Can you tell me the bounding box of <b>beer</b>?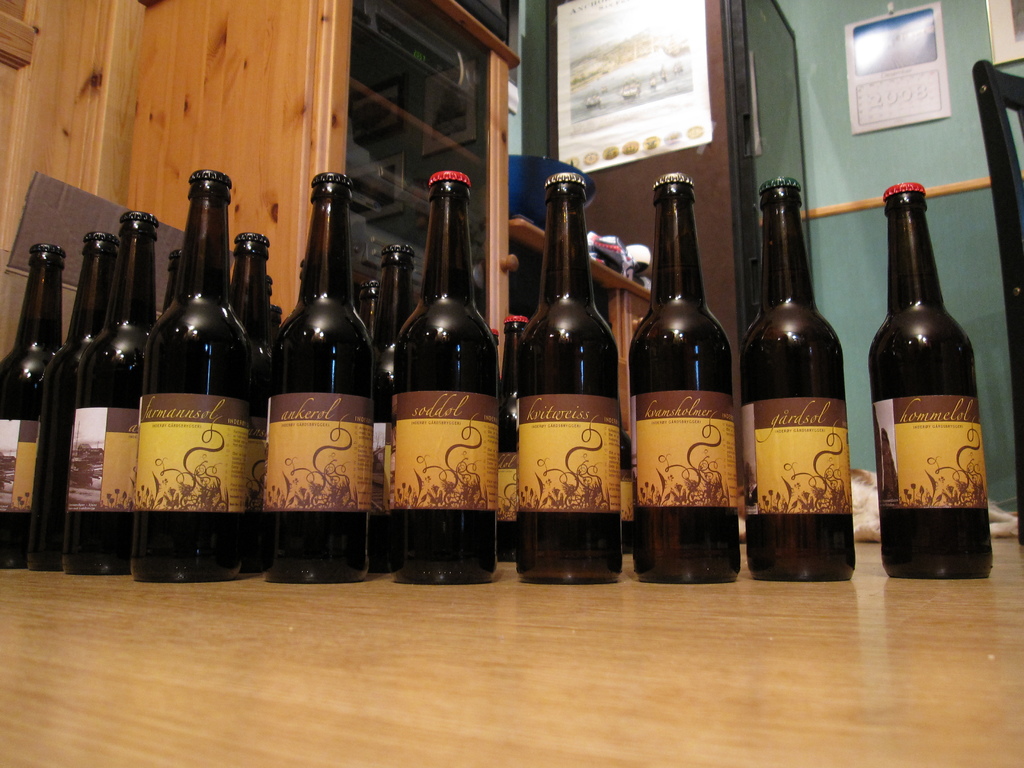
l=4, t=239, r=61, b=581.
